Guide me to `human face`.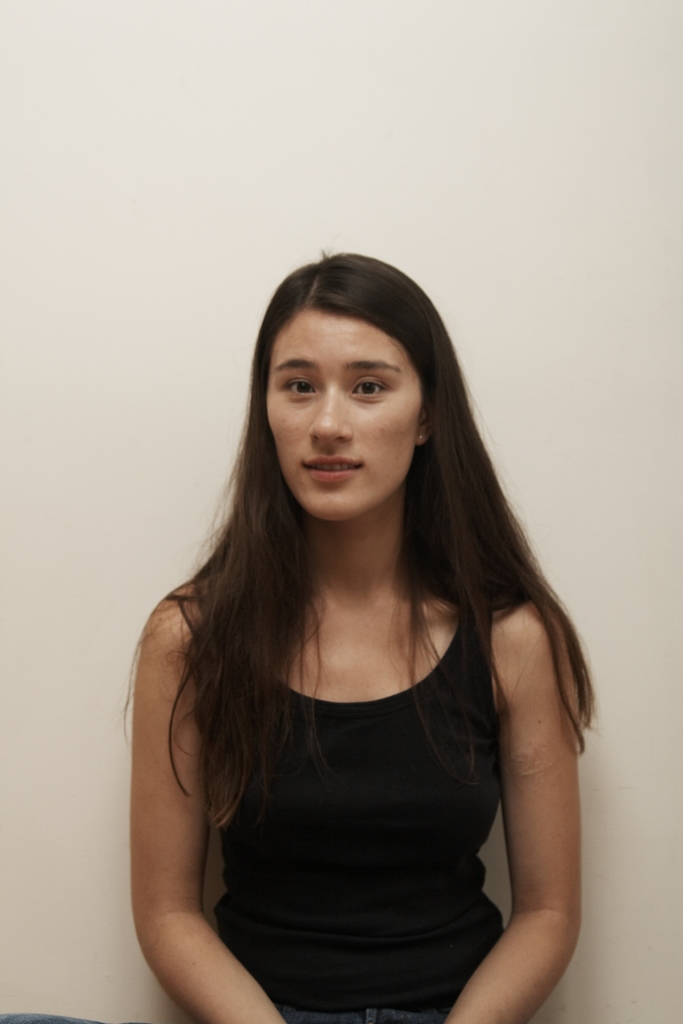
Guidance: 267:305:423:520.
